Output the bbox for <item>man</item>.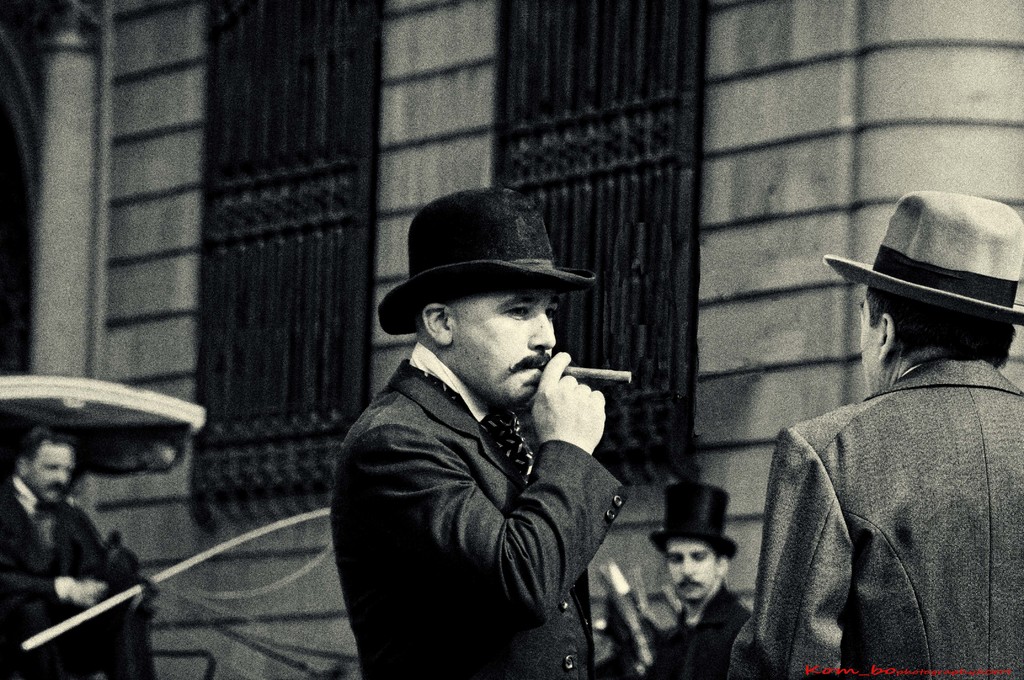
729 191 1023 679.
